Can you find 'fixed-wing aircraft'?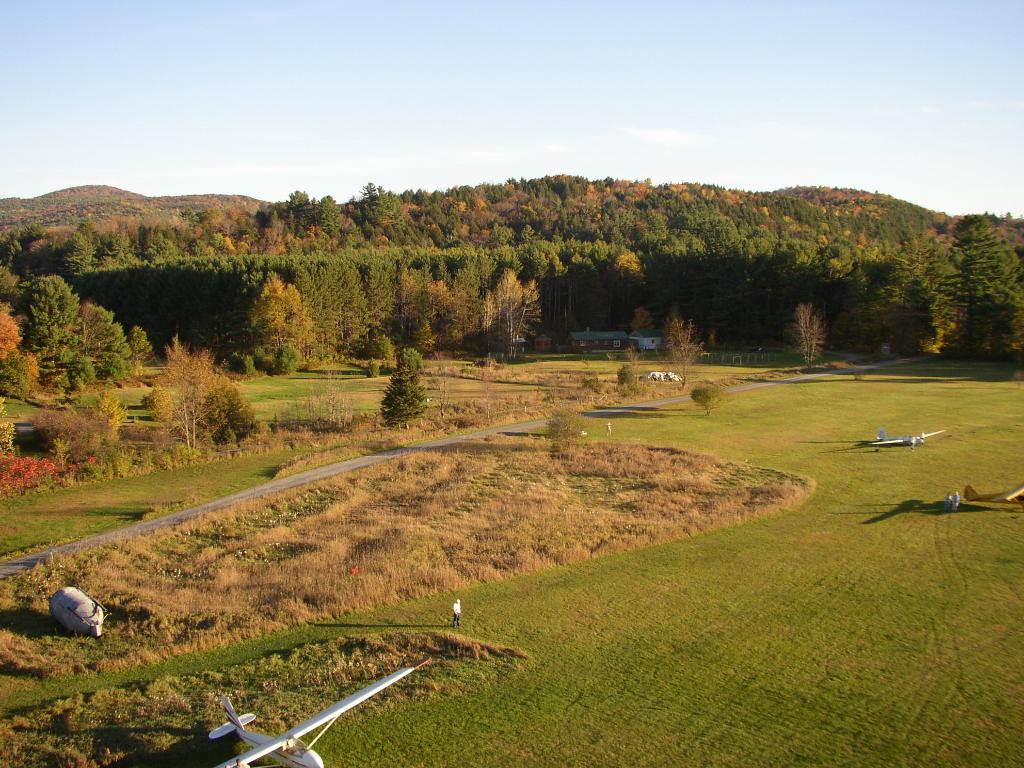
Yes, bounding box: [left=868, top=428, right=946, bottom=449].
